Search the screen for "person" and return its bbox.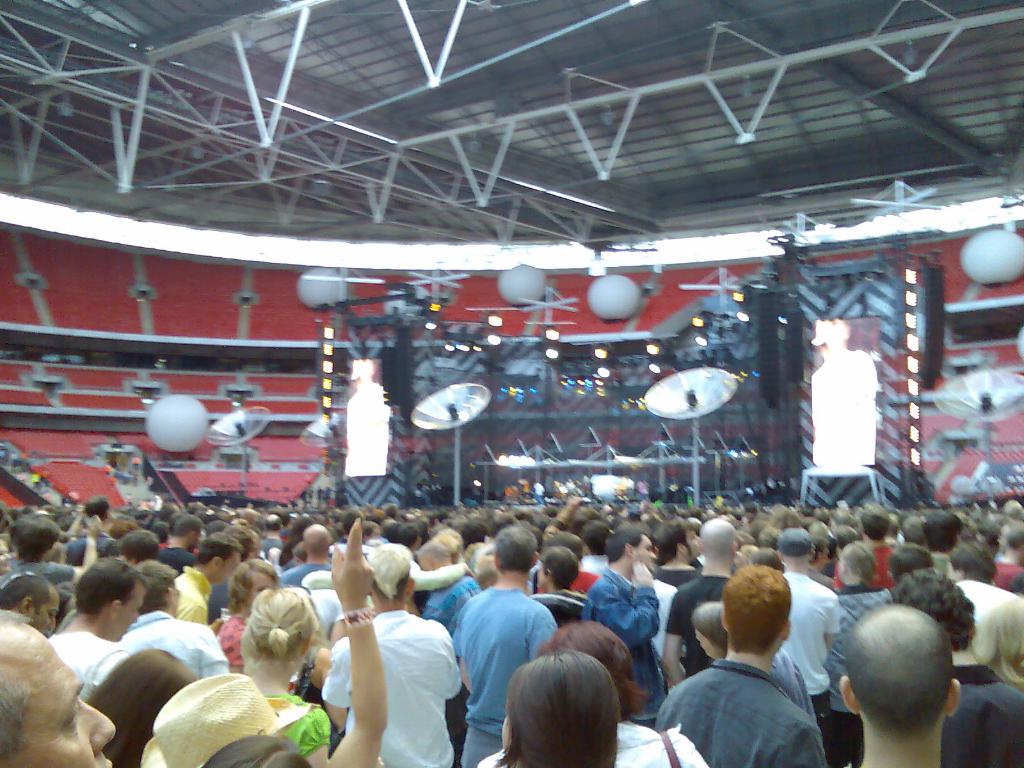
Found: (left=660, top=552, right=838, bottom=765).
